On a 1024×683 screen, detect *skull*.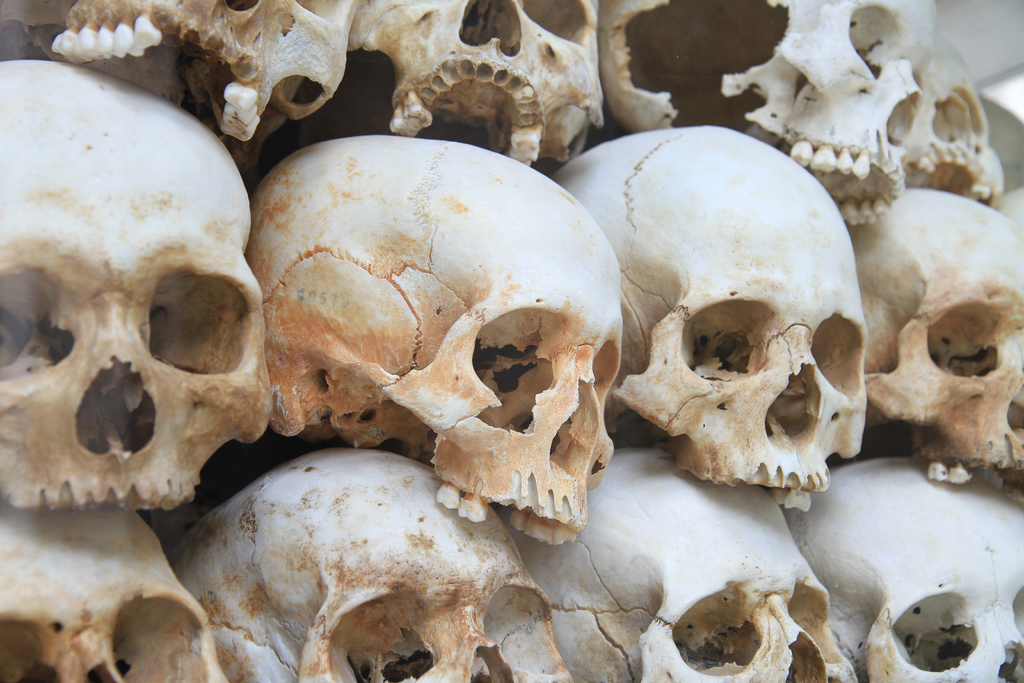
(988, 184, 1023, 222).
